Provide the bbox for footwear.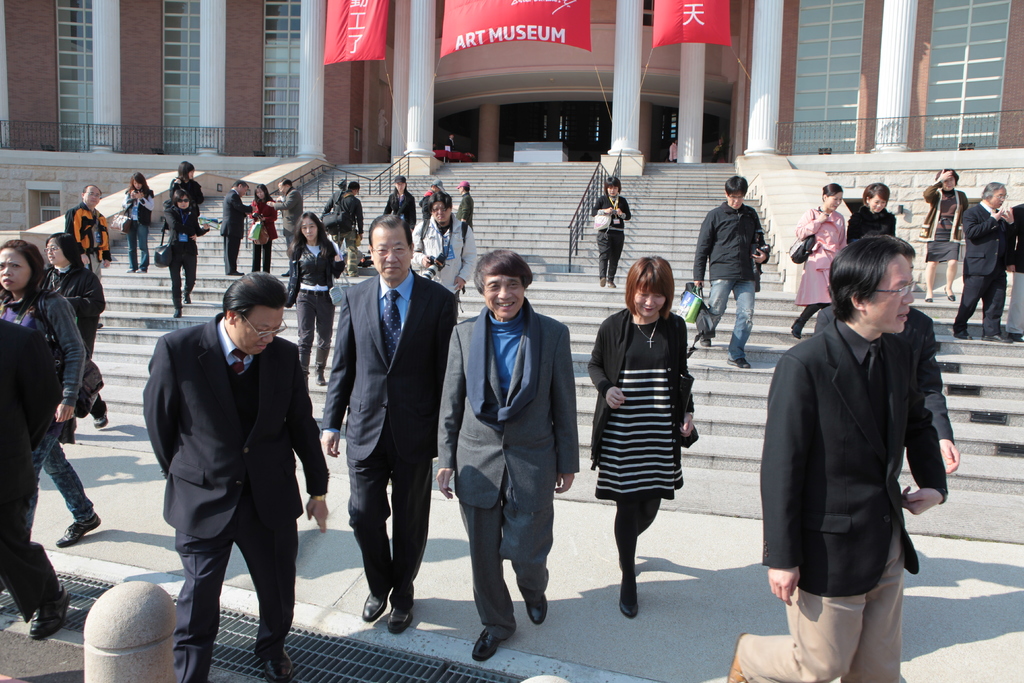
(264, 650, 296, 682).
